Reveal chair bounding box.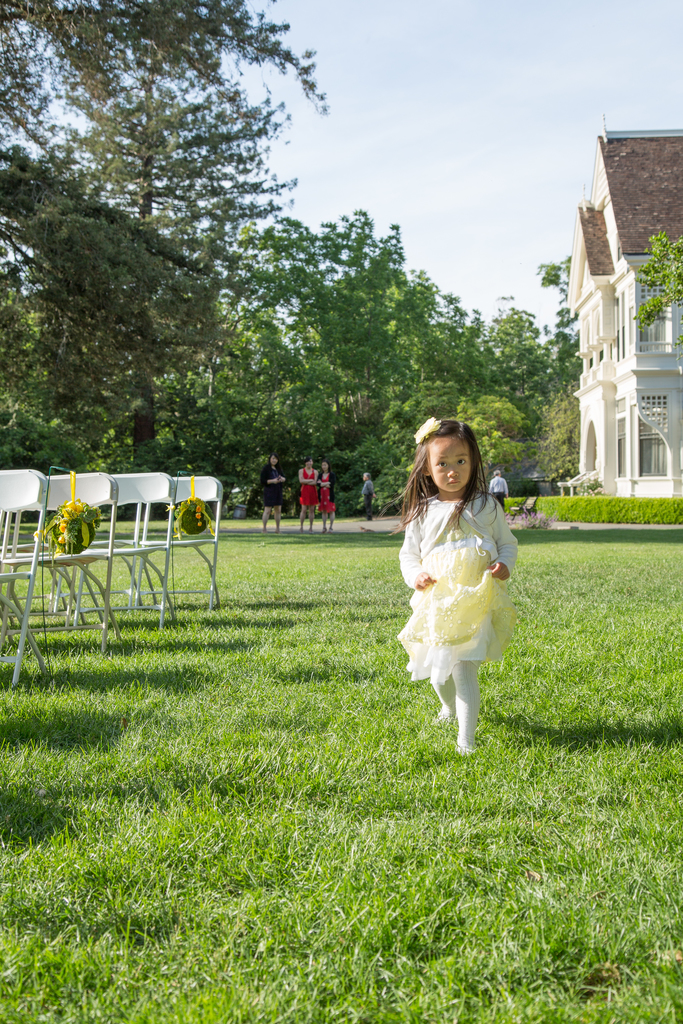
Revealed: left=61, top=475, right=148, bottom=614.
